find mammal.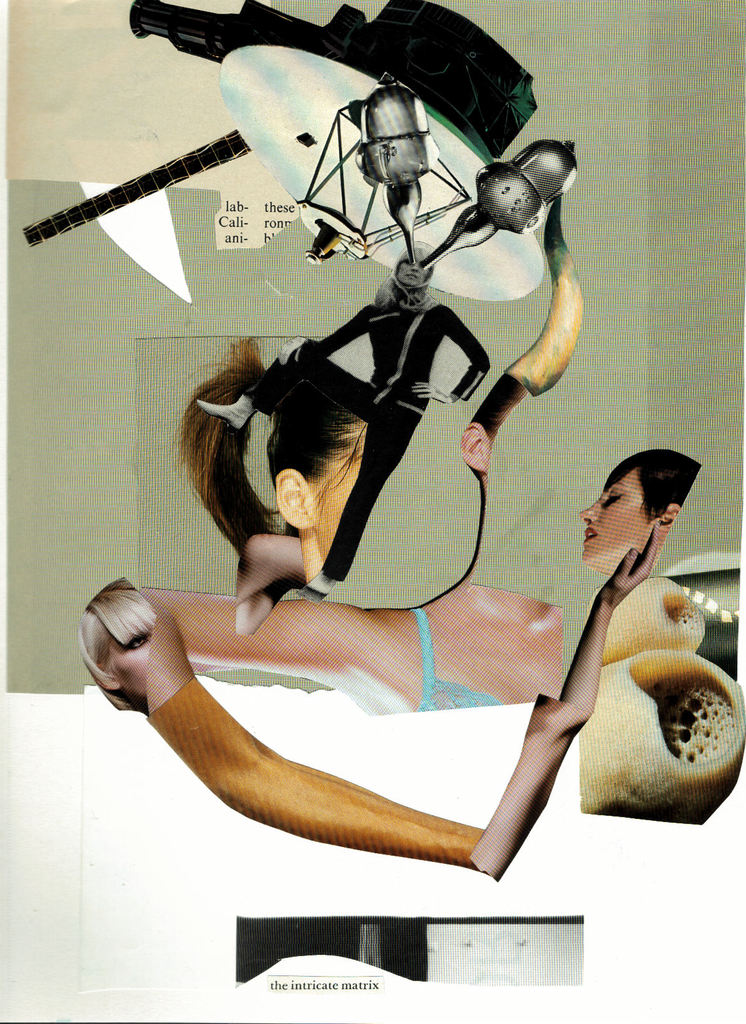
left=76, top=586, right=153, bottom=701.
